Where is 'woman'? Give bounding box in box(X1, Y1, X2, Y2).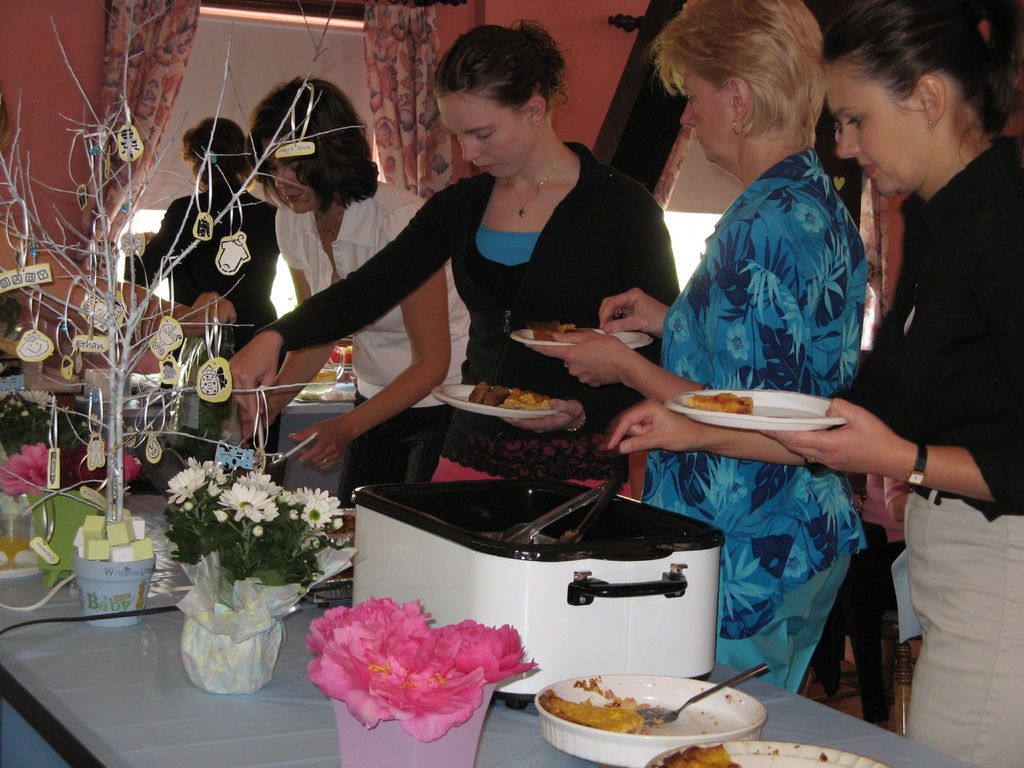
box(239, 70, 476, 474).
